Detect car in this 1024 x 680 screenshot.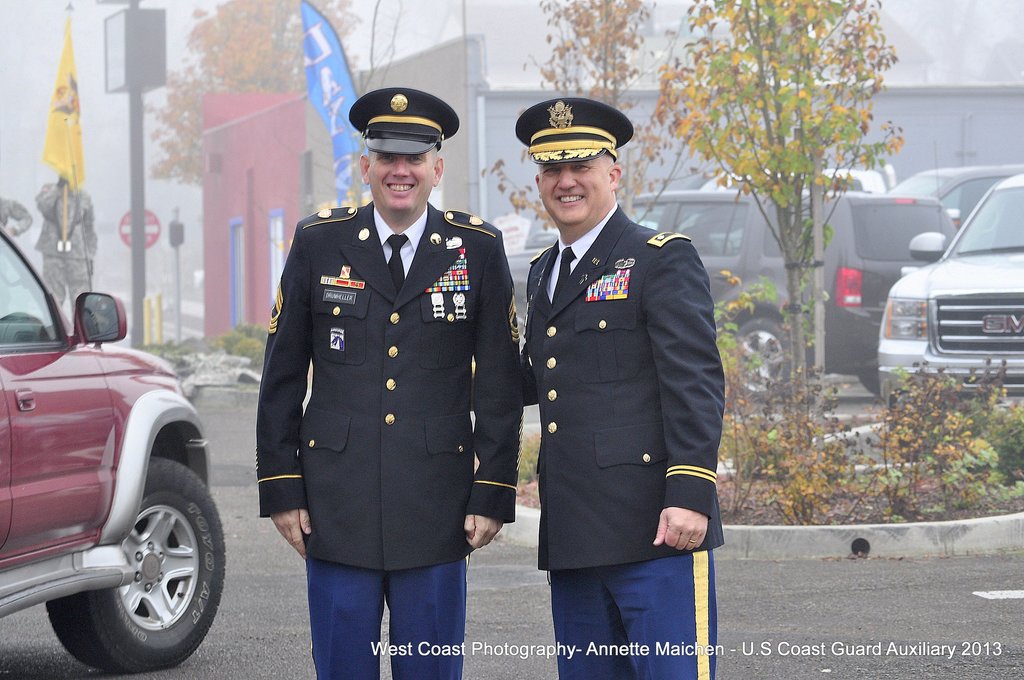
Detection: <bbox>890, 161, 1023, 234</bbox>.
